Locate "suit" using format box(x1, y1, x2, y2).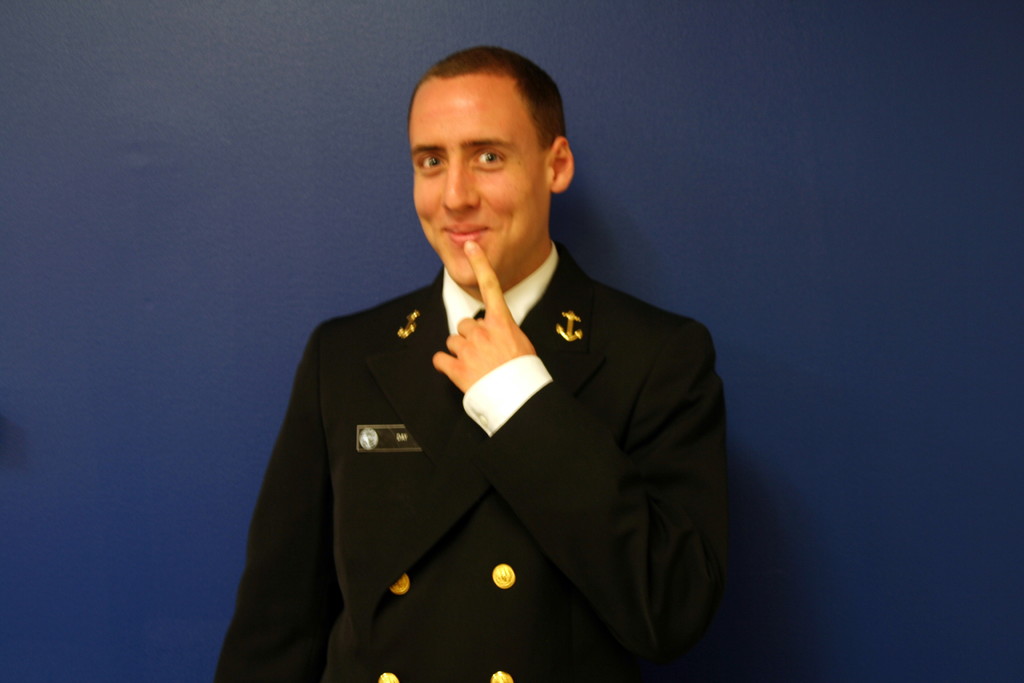
box(253, 207, 732, 672).
